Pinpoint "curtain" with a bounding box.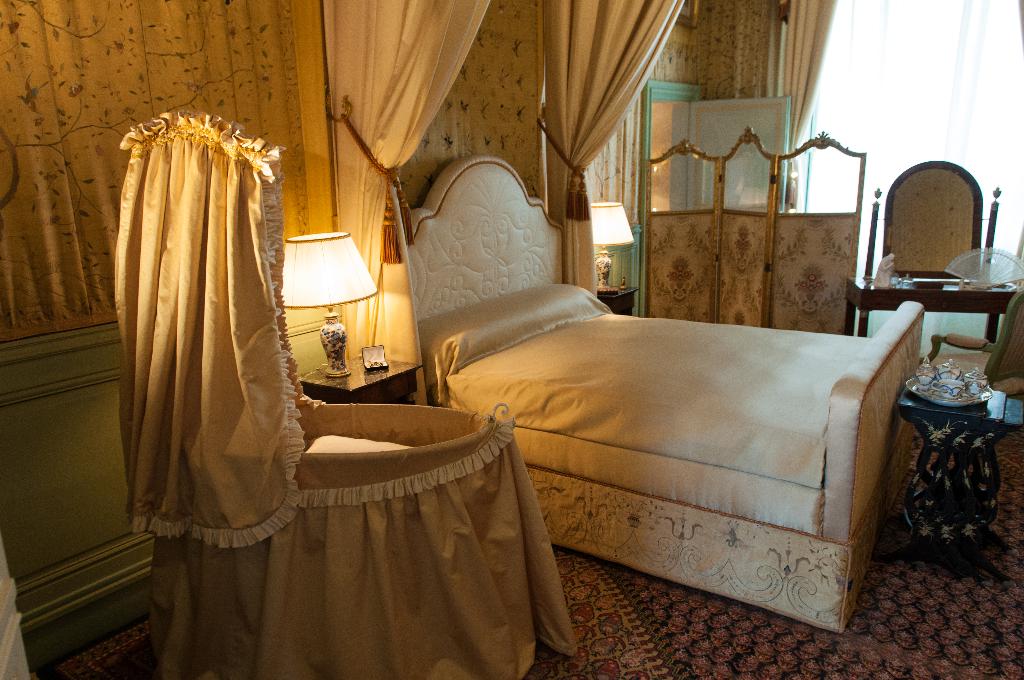
(536,0,687,302).
